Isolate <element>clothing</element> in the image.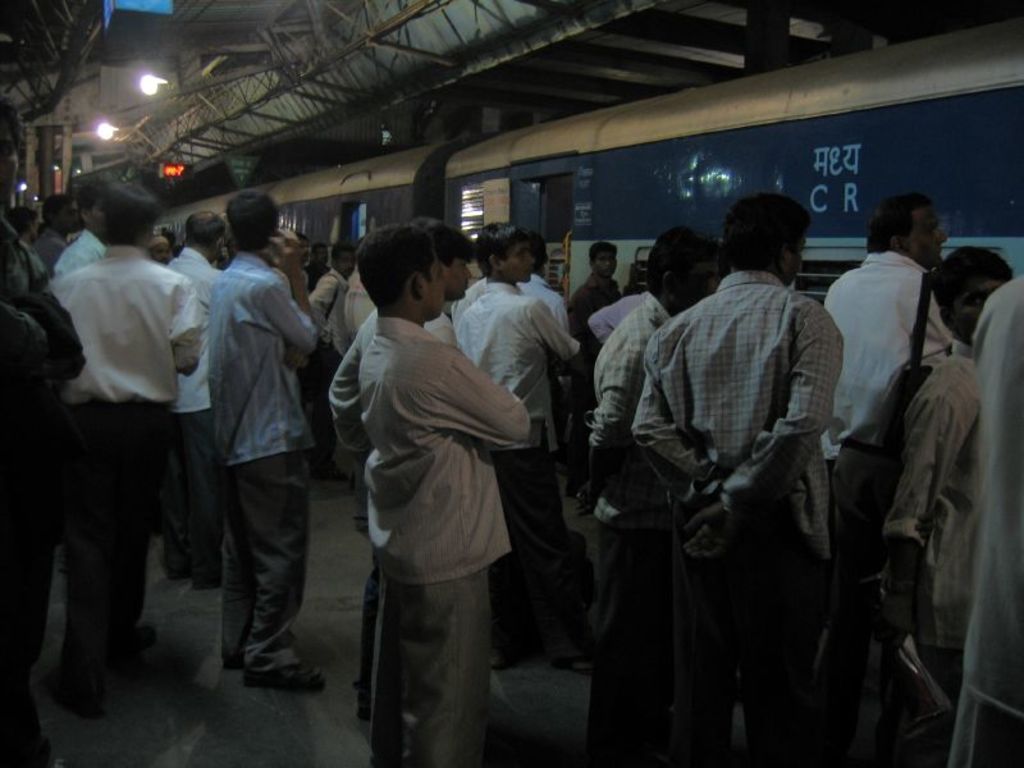
Isolated region: {"left": 508, "top": 268, "right": 564, "bottom": 343}.
